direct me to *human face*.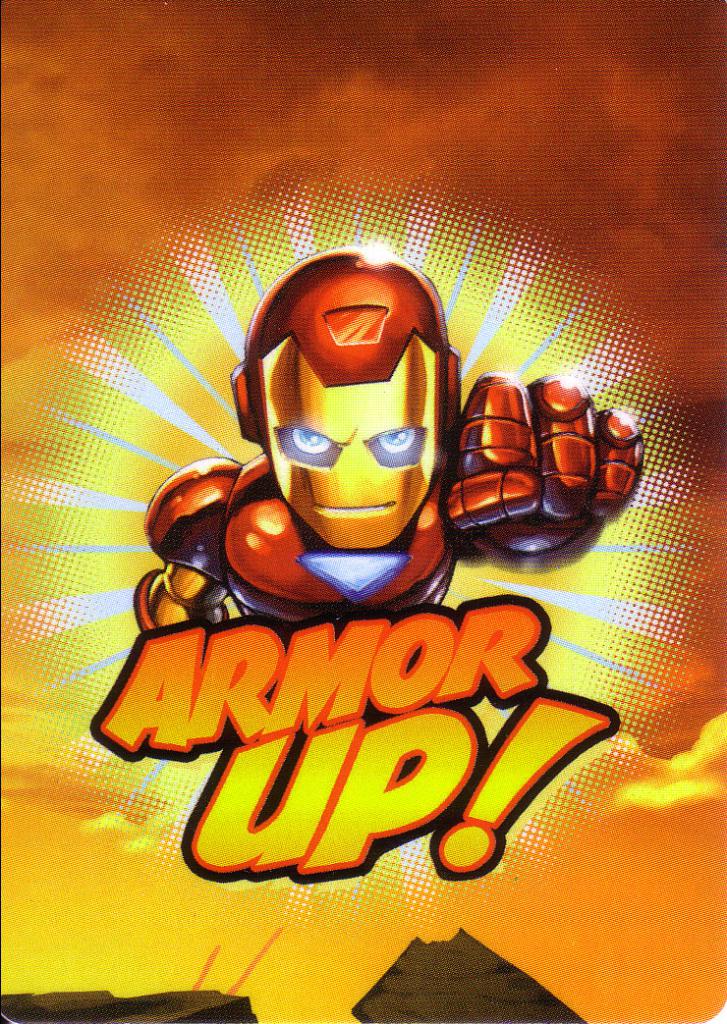
Direction: x1=261, y1=333, x2=442, y2=546.
